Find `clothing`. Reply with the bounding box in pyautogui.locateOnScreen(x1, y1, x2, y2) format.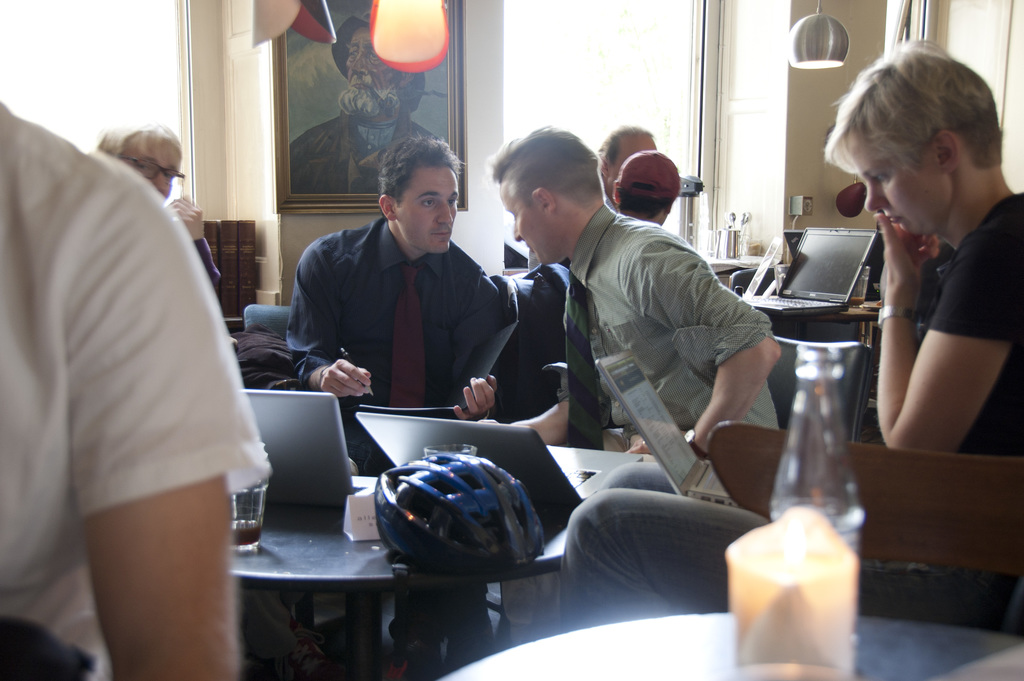
pyautogui.locateOnScreen(563, 209, 1023, 628).
